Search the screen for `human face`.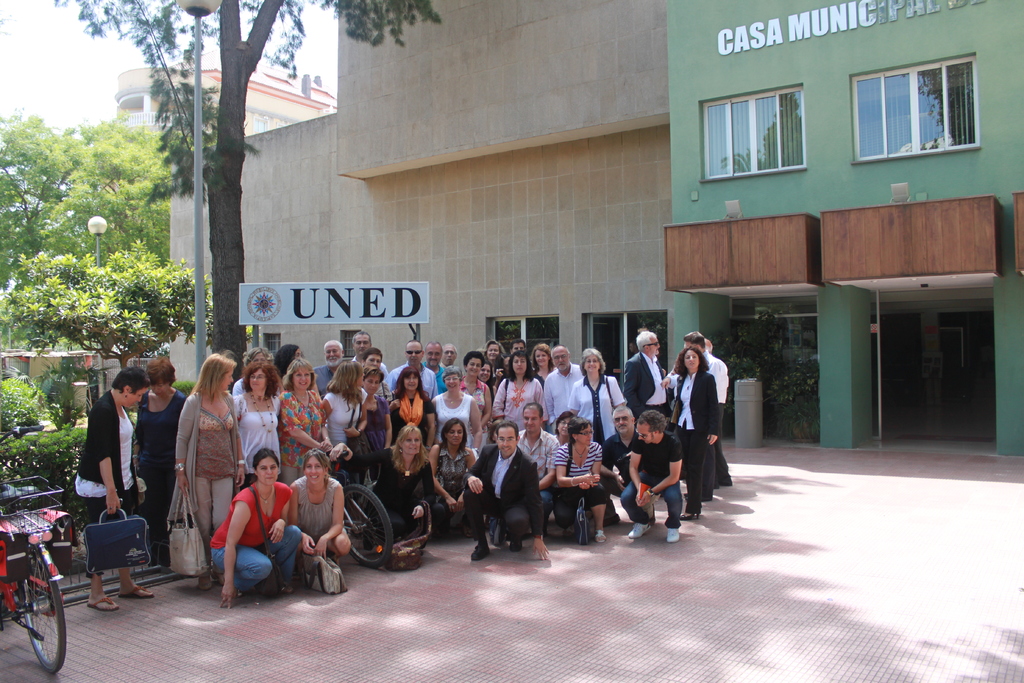
Found at 365/372/380/397.
